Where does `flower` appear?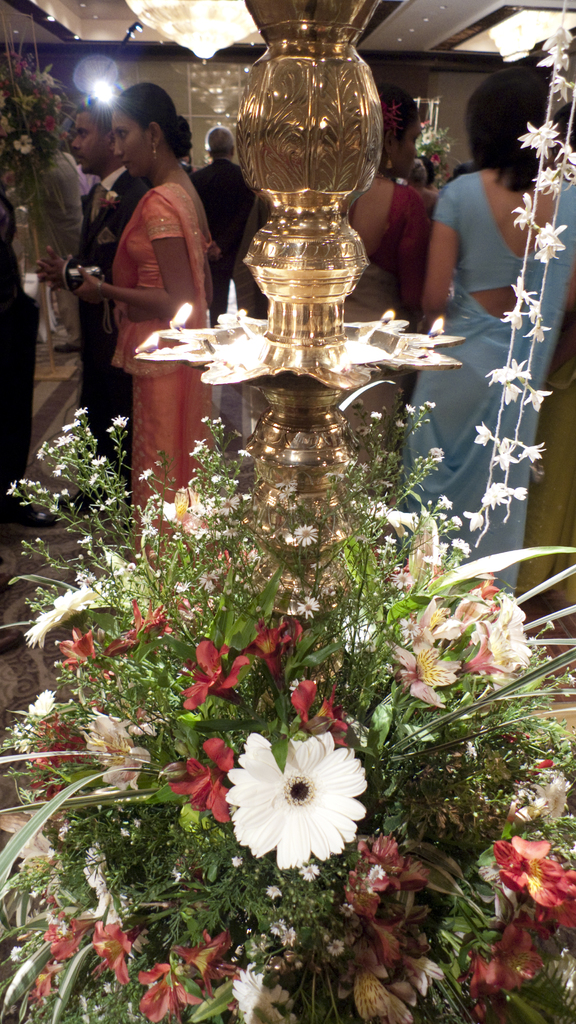
Appears at box=[219, 956, 350, 1023].
